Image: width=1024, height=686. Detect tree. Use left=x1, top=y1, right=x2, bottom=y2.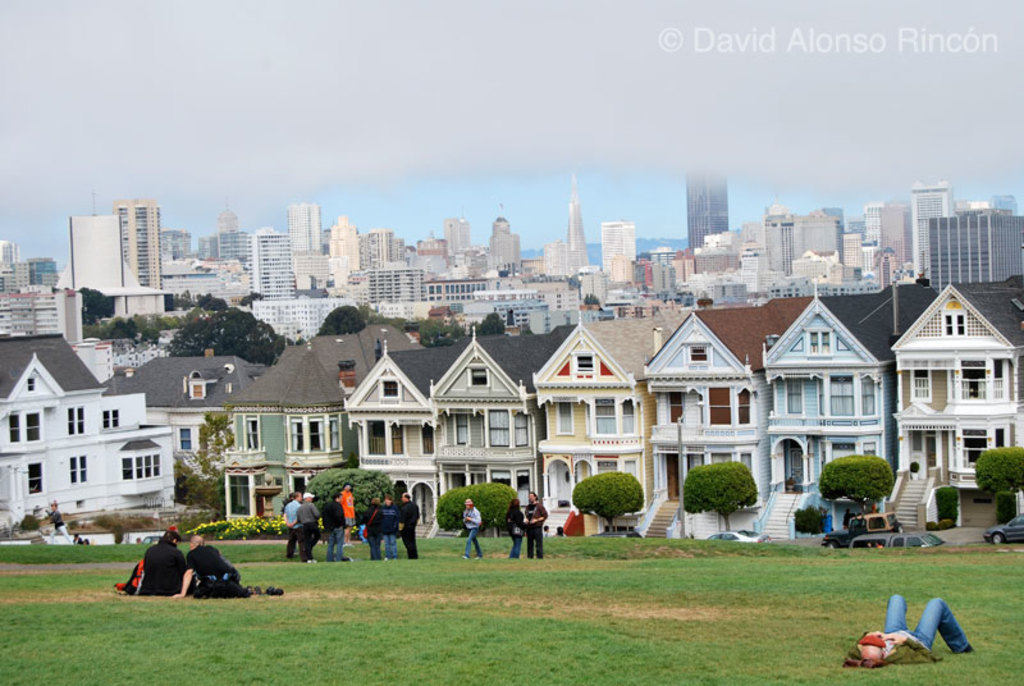
left=584, top=289, right=598, bottom=303.
